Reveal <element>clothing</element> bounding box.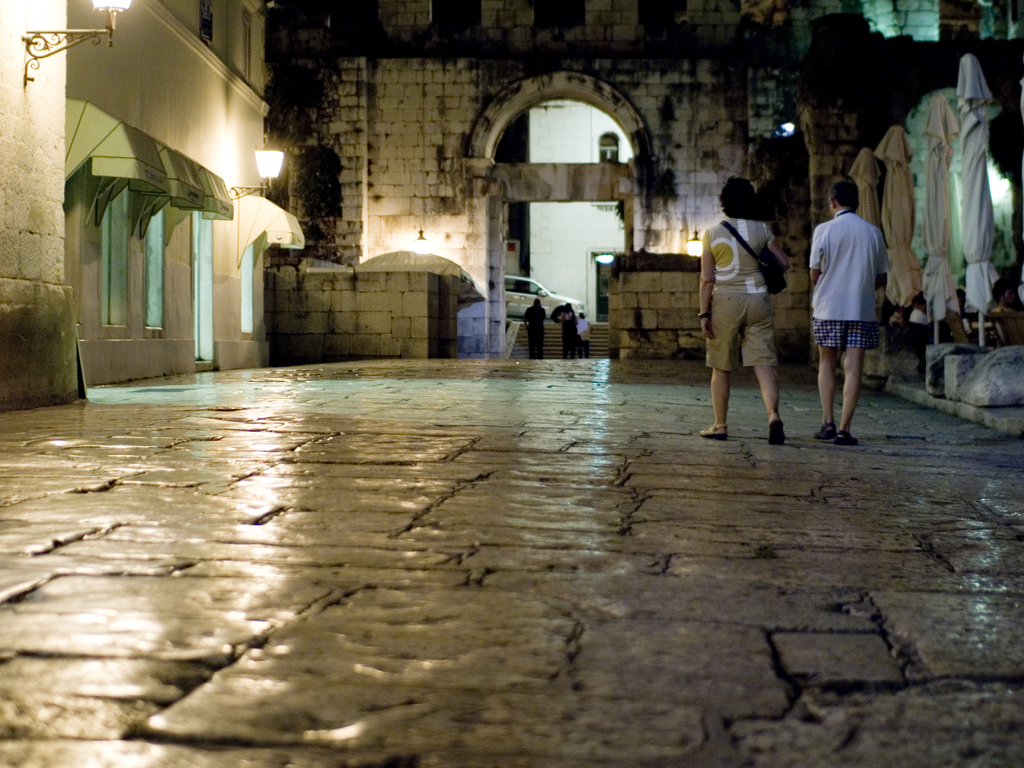
Revealed: <bbox>810, 207, 893, 346</bbox>.
